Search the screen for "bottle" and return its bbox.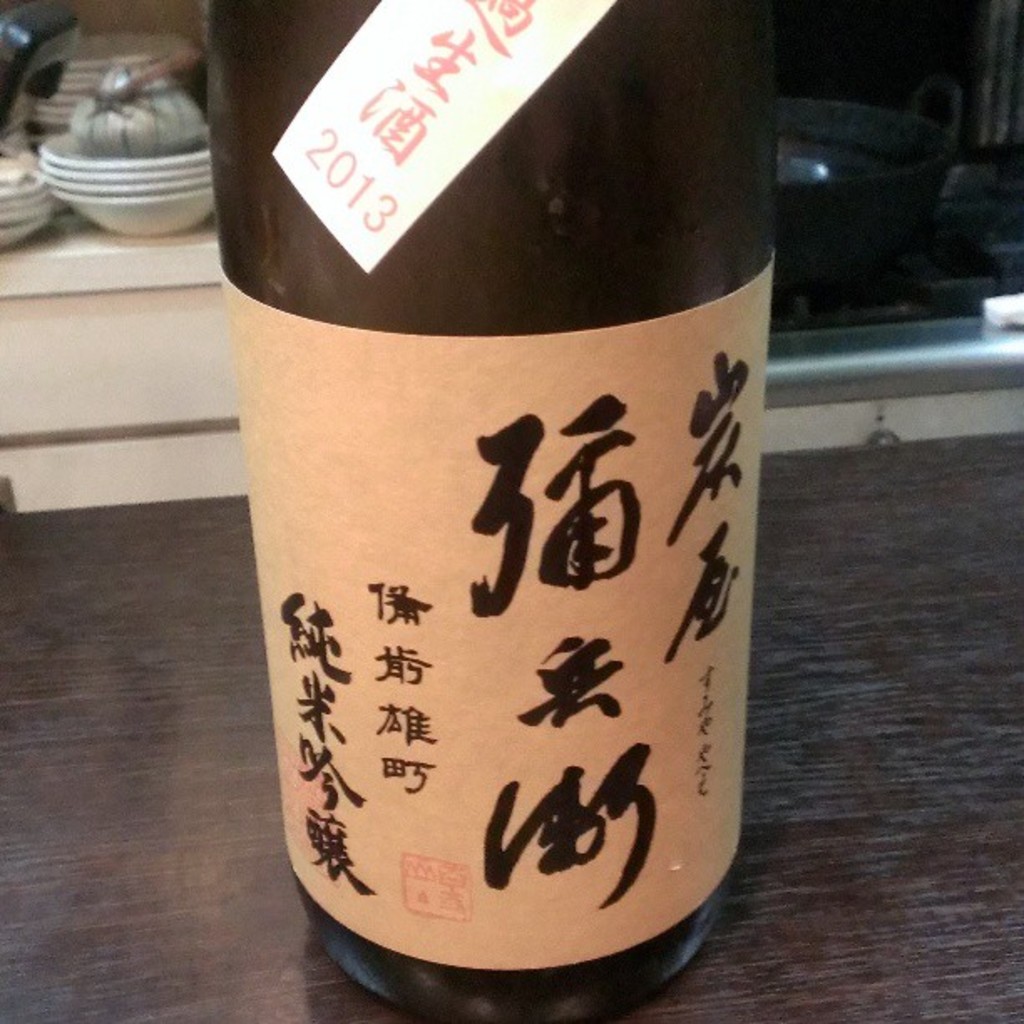
Found: <bbox>211, 0, 778, 1022</bbox>.
